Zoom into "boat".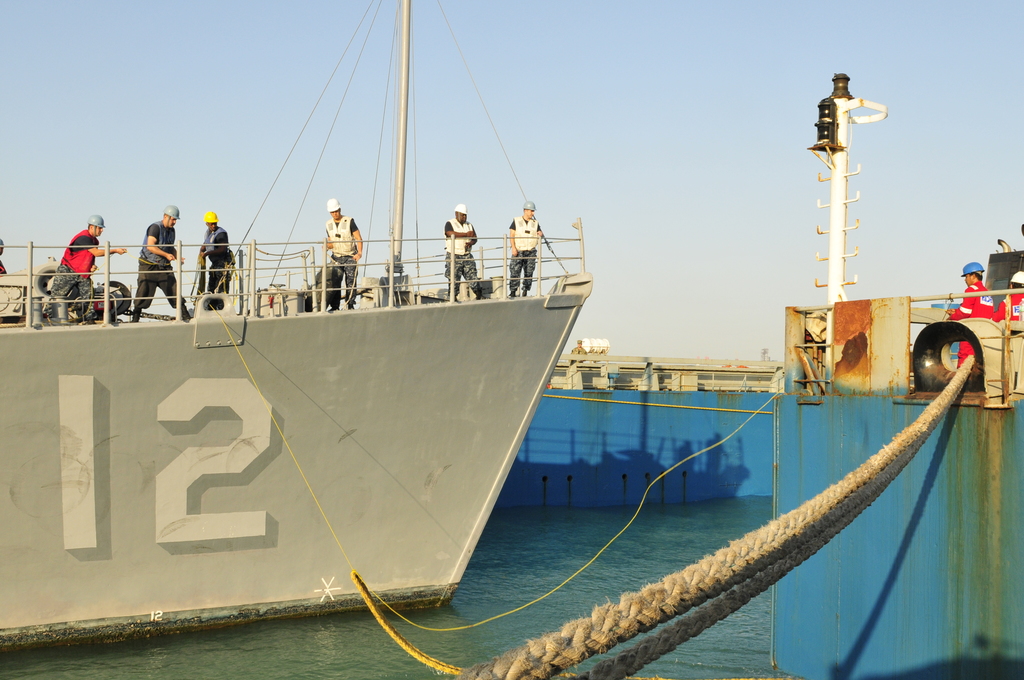
Zoom target: left=493, top=352, right=769, bottom=509.
